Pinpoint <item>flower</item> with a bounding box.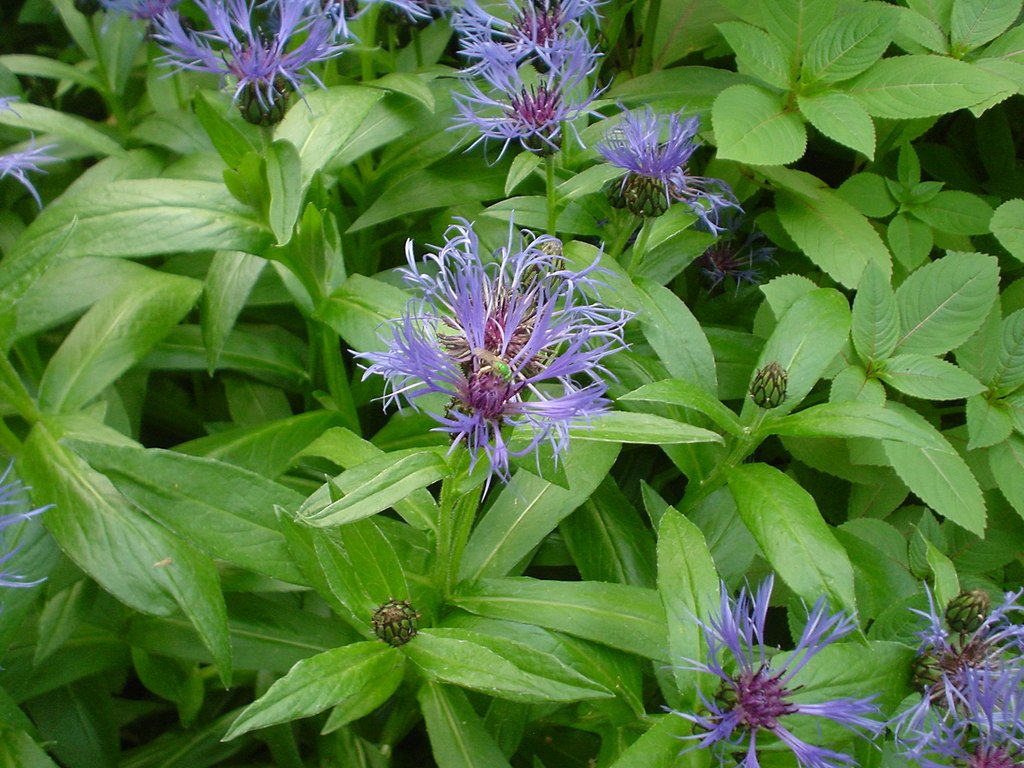
bbox=(440, 44, 605, 156).
